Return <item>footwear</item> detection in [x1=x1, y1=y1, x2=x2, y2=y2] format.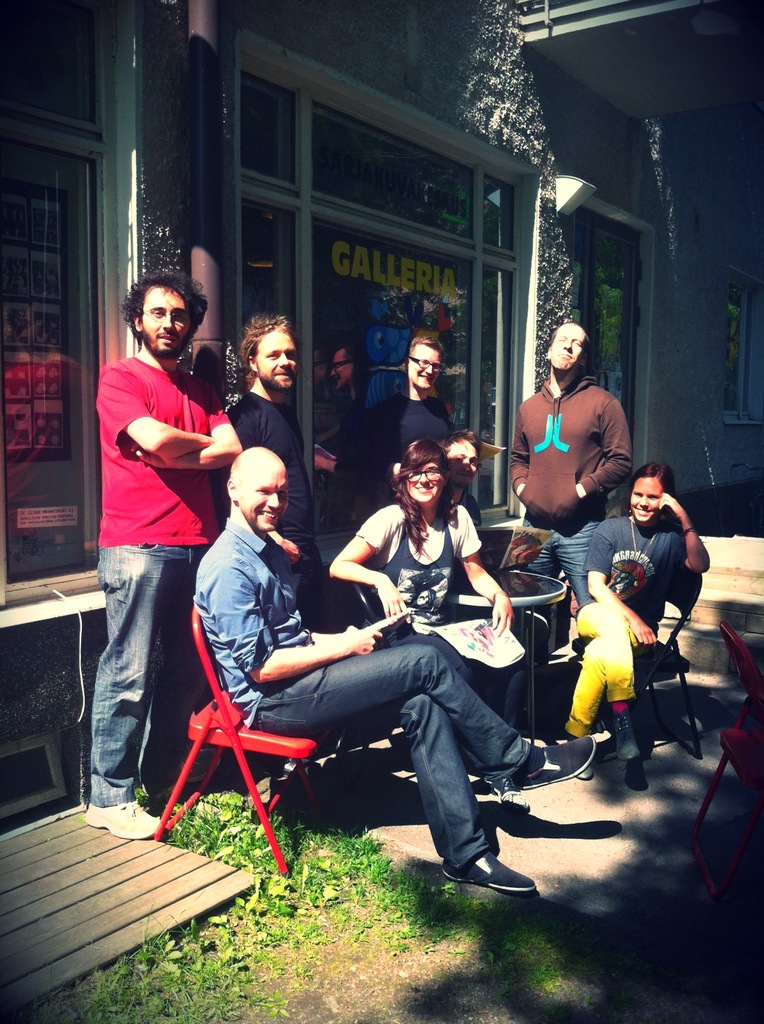
[x1=613, y1=704, x2=635, y2=765].
